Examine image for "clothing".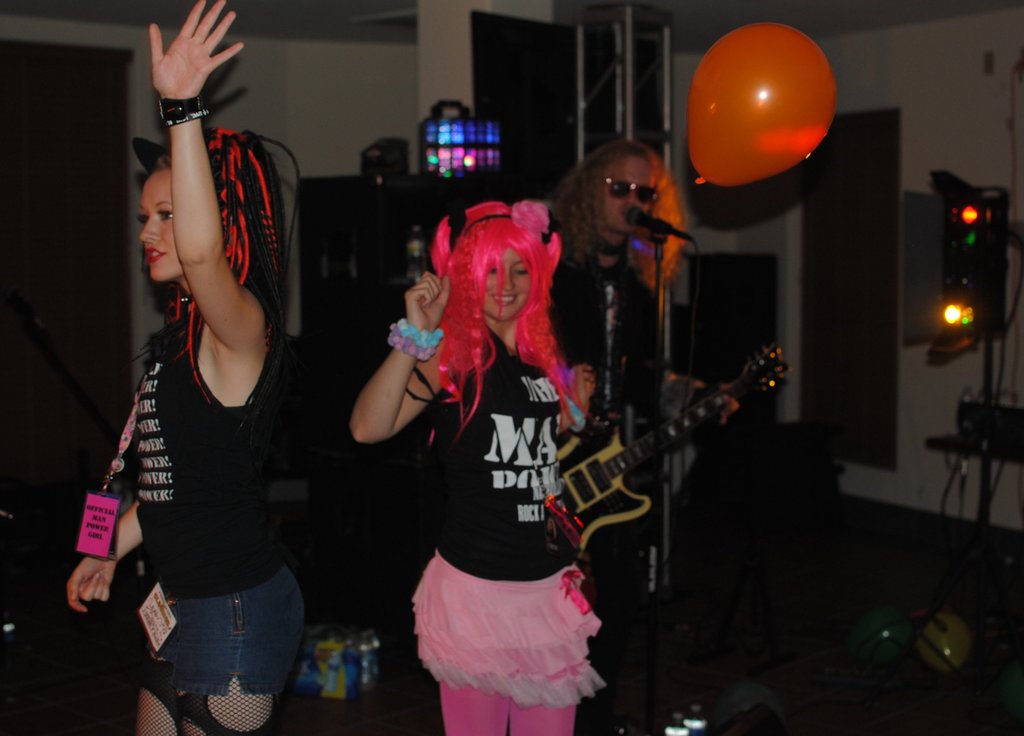
Examination result: x1=116 y1=282 x2=292 y2=604.
